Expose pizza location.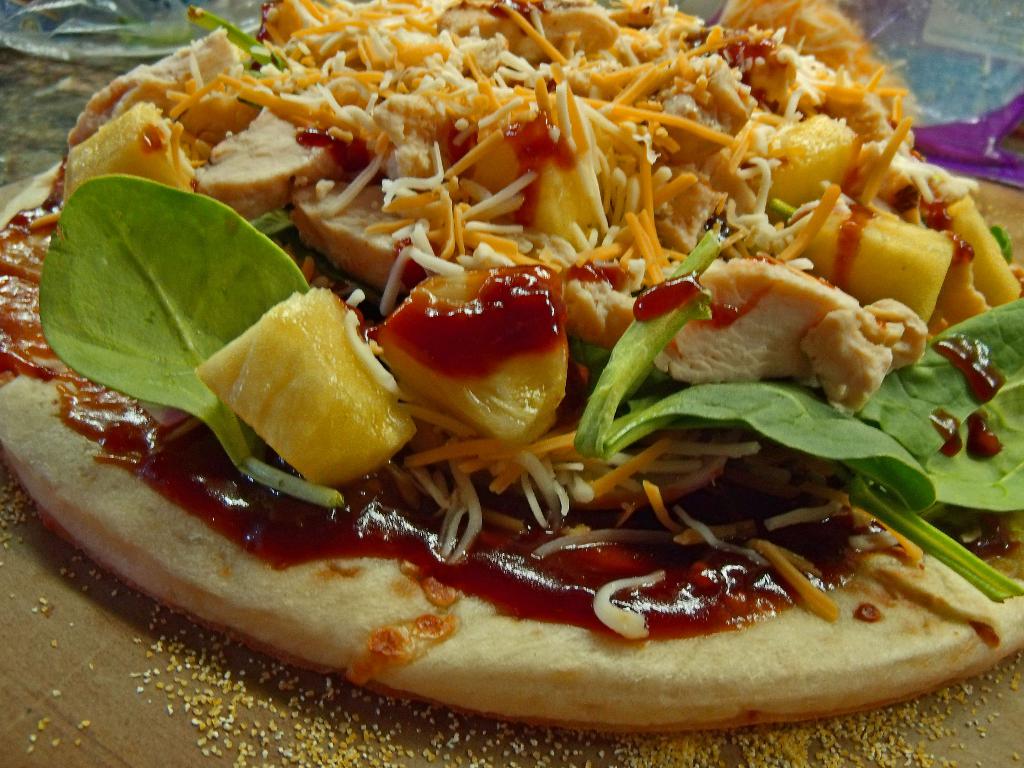
Exposed at x1=0, y1=45, x2=1004, y2=746.
